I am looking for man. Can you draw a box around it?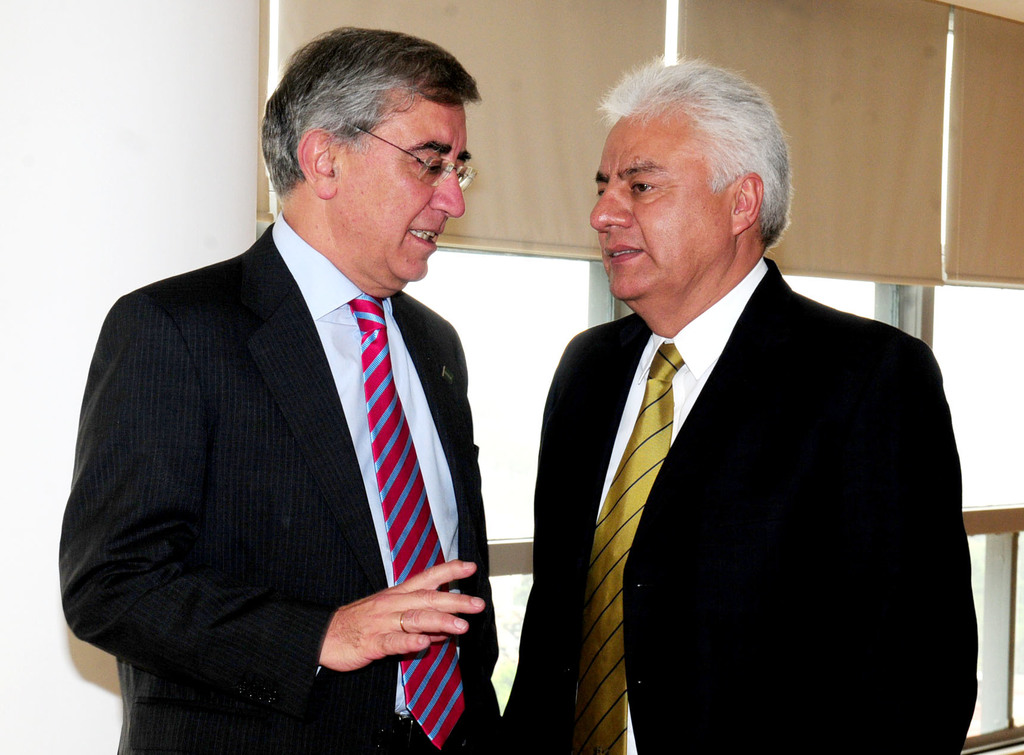
Sure, the bounding box is BBox(48, 21, 504, 754).
